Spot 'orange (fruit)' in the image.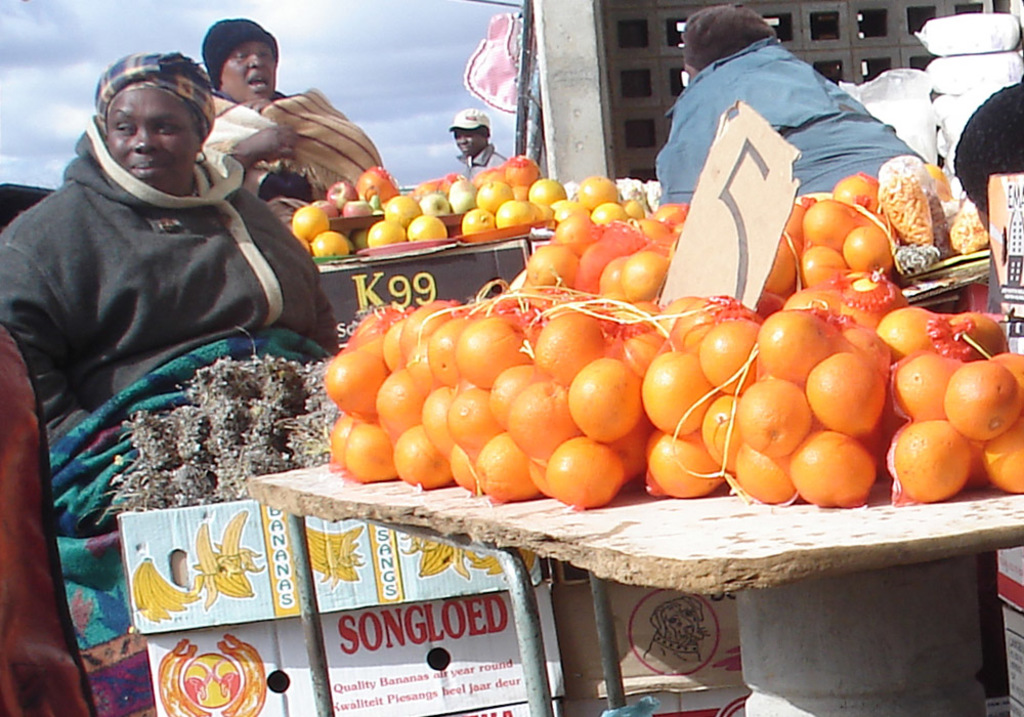
'orange (fruit)' found at 411:333:451:384.
